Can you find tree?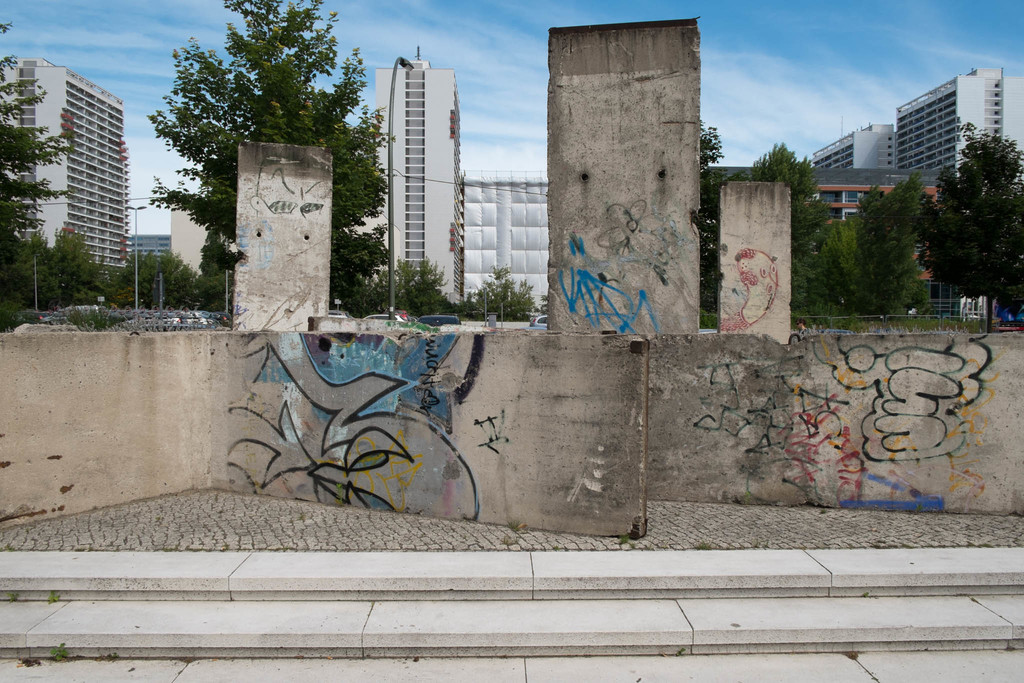
Yes, bounding box: 42/227/101/302.
